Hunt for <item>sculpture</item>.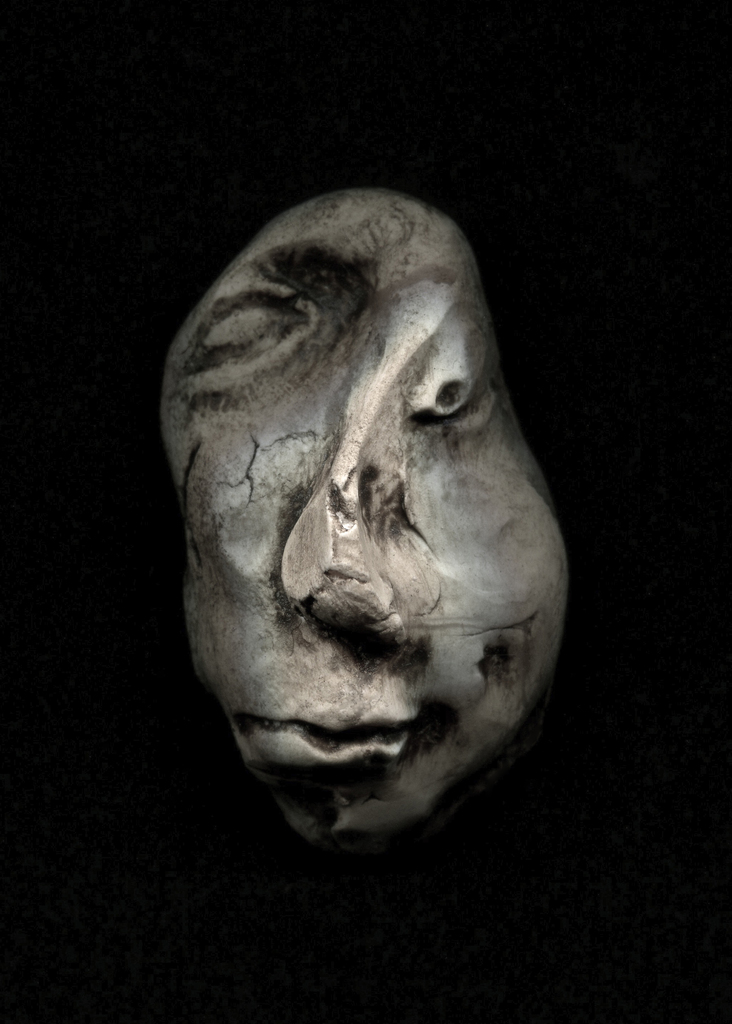
Hunted down at {"left": 159, "top": 186, "right": 578, "bottom": 844}.
